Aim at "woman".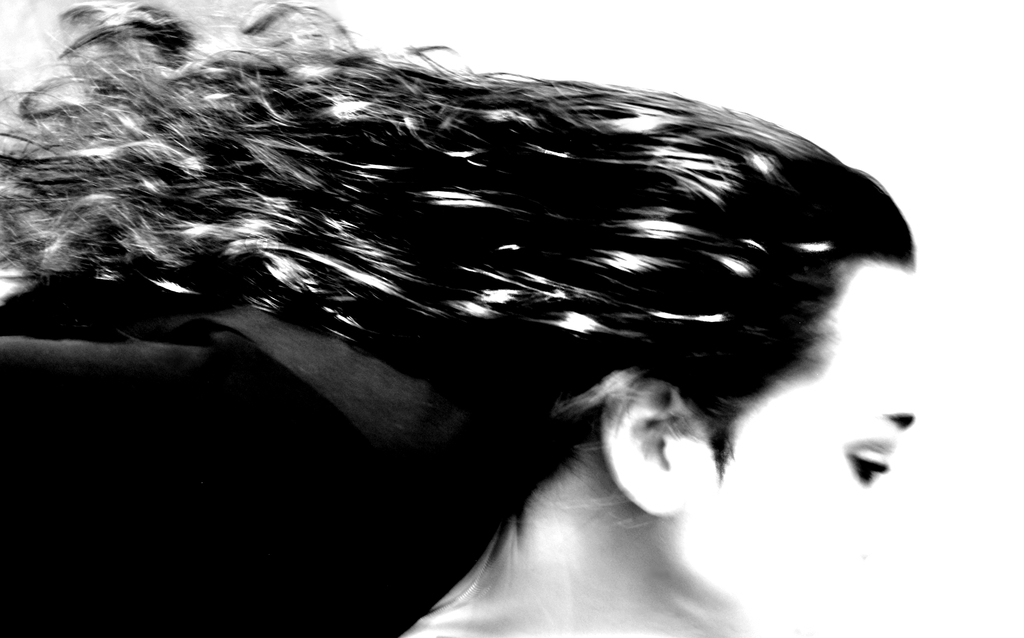
Aimed at bbox=(3, 27, 981, 602).
